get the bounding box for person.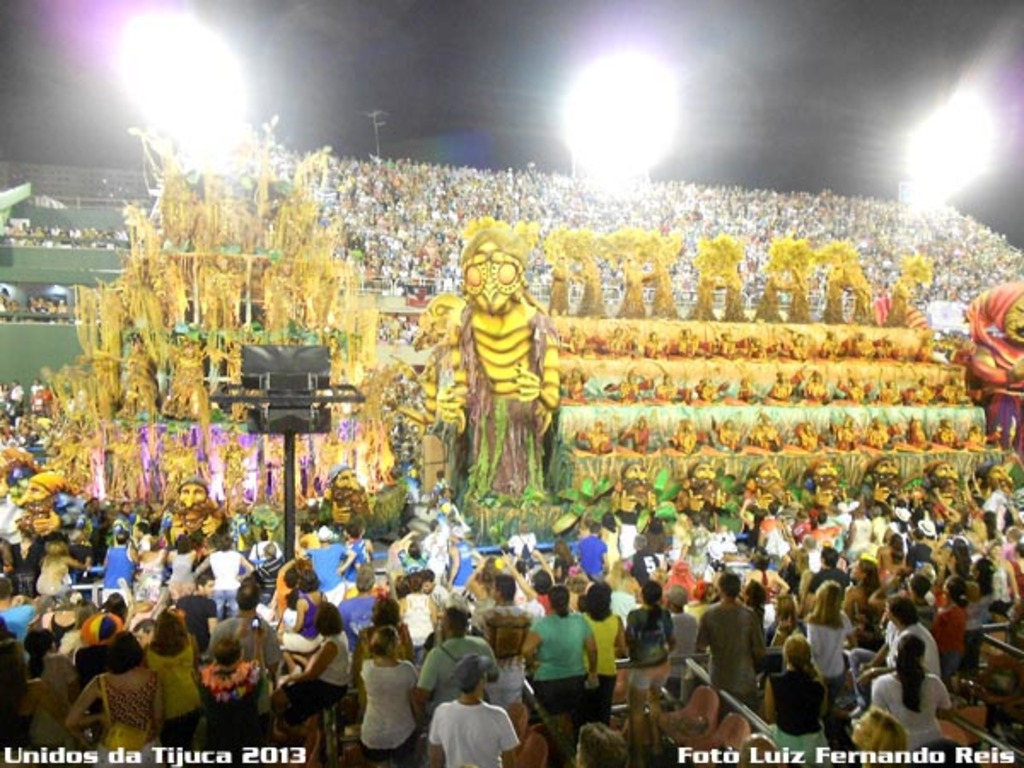
(140, 620, 205, 744).
